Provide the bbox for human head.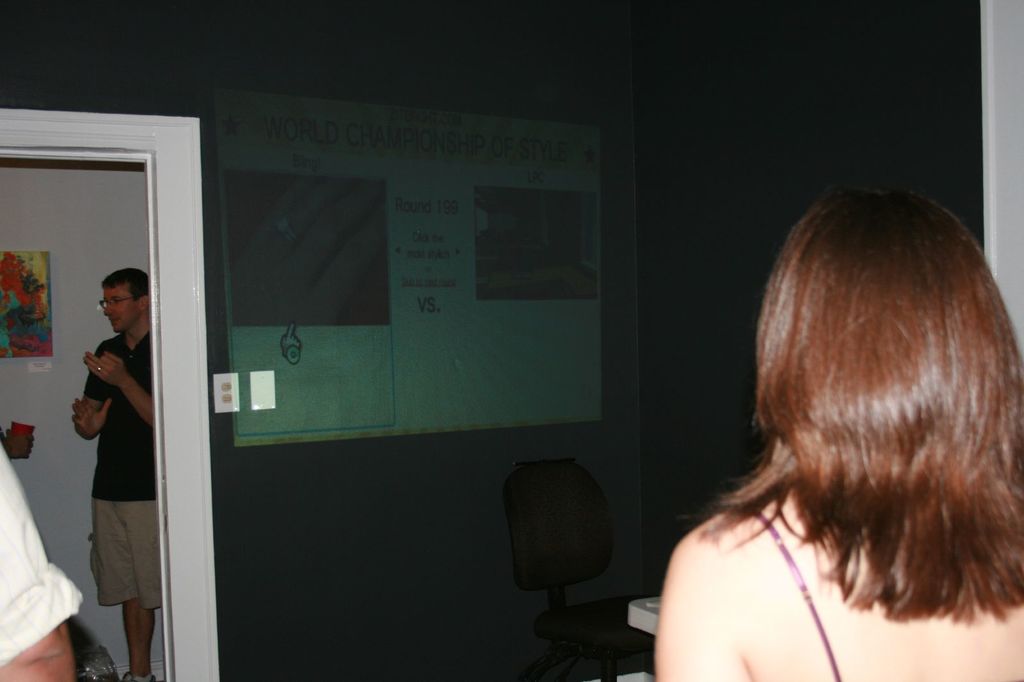
region(98, 266, 152, 335).
